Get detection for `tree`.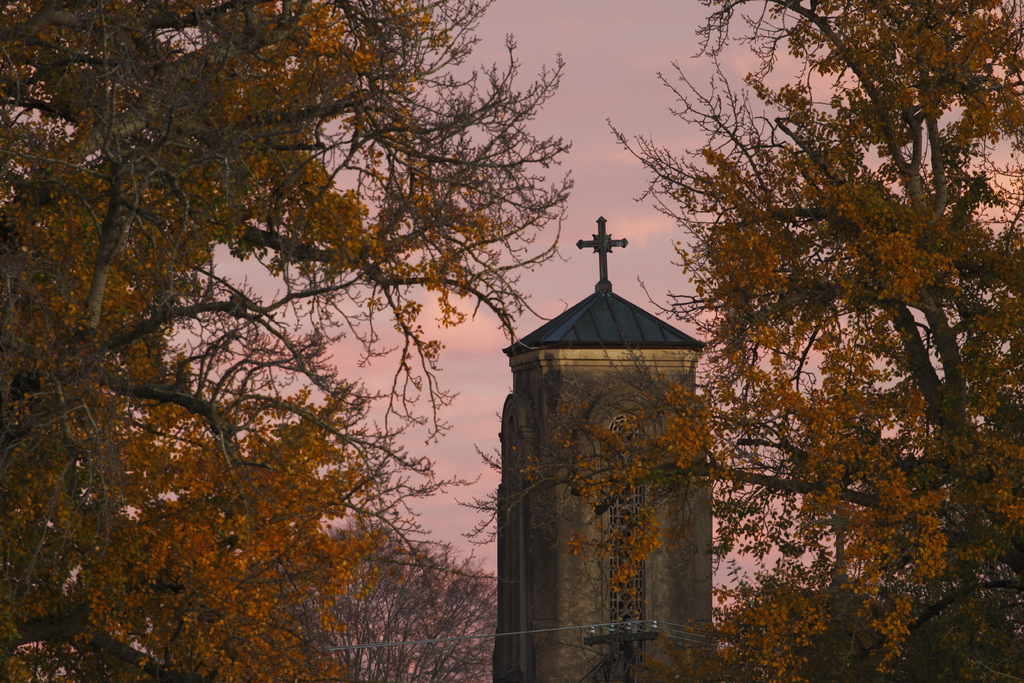
Detection: 452:3:1023:677.
